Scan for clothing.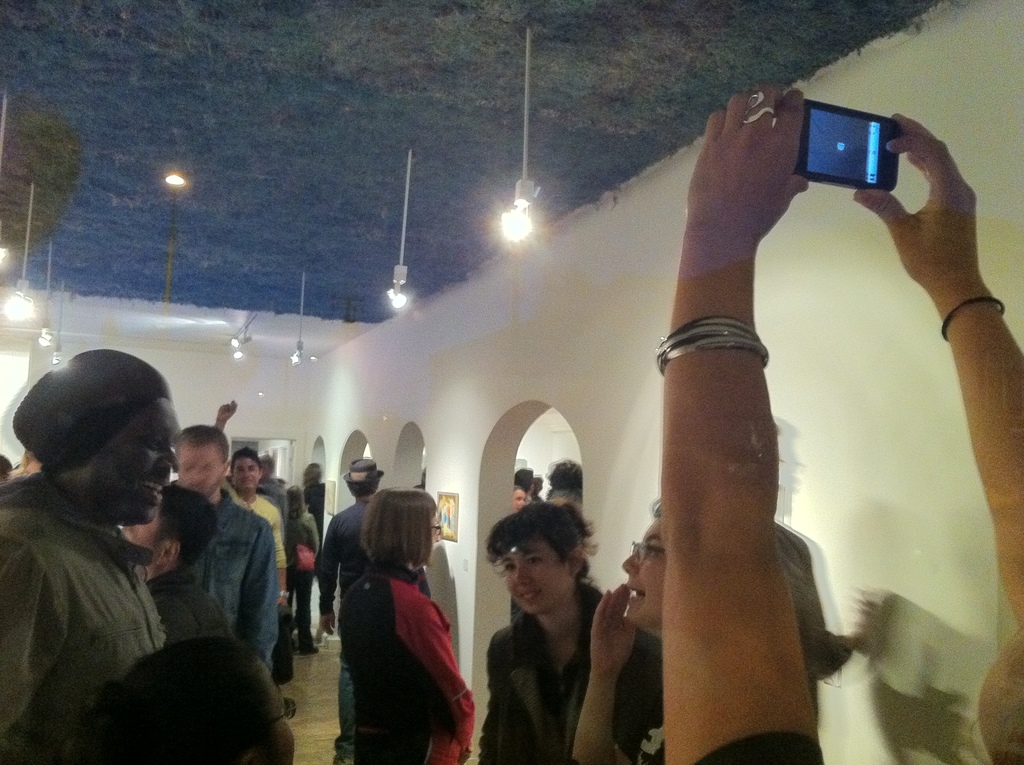
Scan result: {"x1": 145, "y1": 565, "x2": 236, "y2": 645}.
